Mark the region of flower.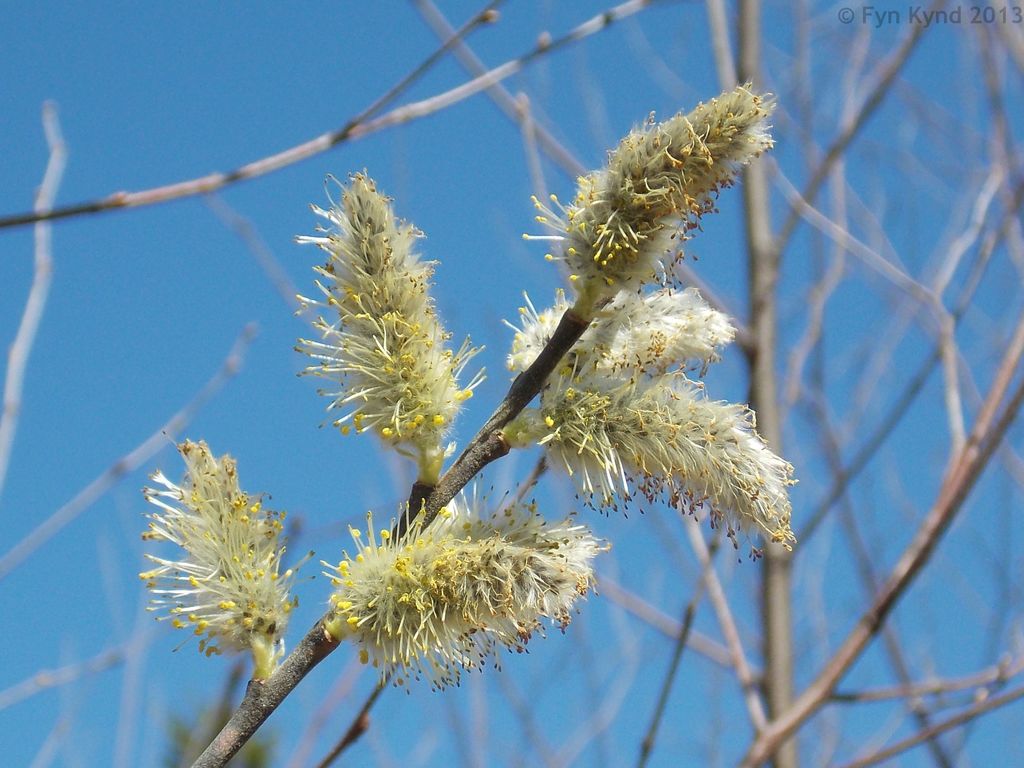
Region: {"left": 521, "top": 369, "right": 804, "bottom": 564}.
